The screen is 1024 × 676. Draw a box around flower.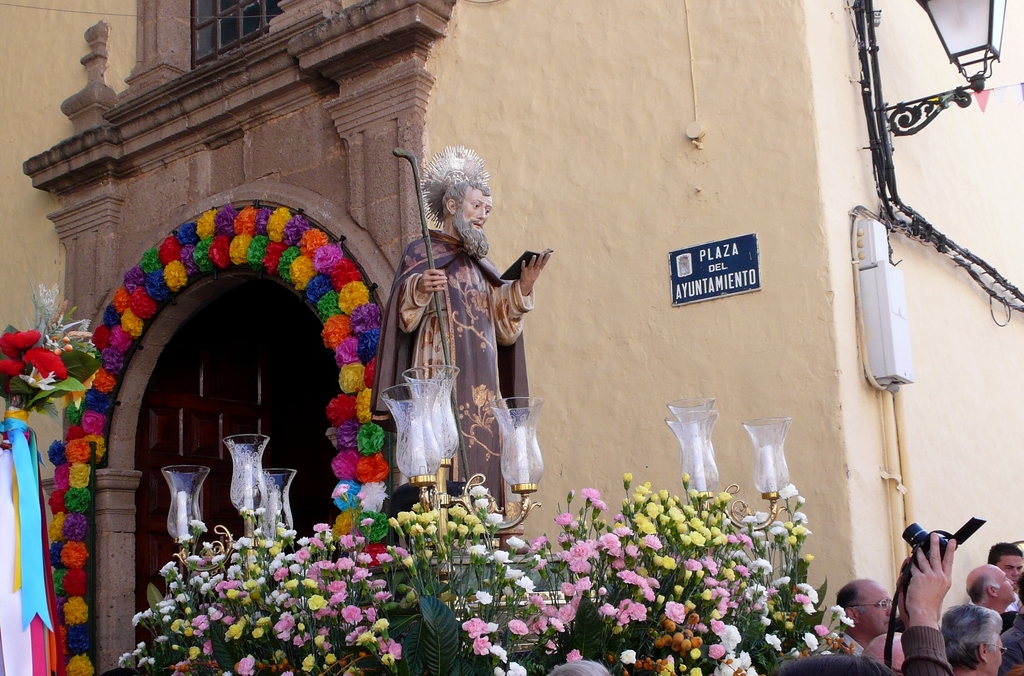
crop(0, 359, 26, 374).
